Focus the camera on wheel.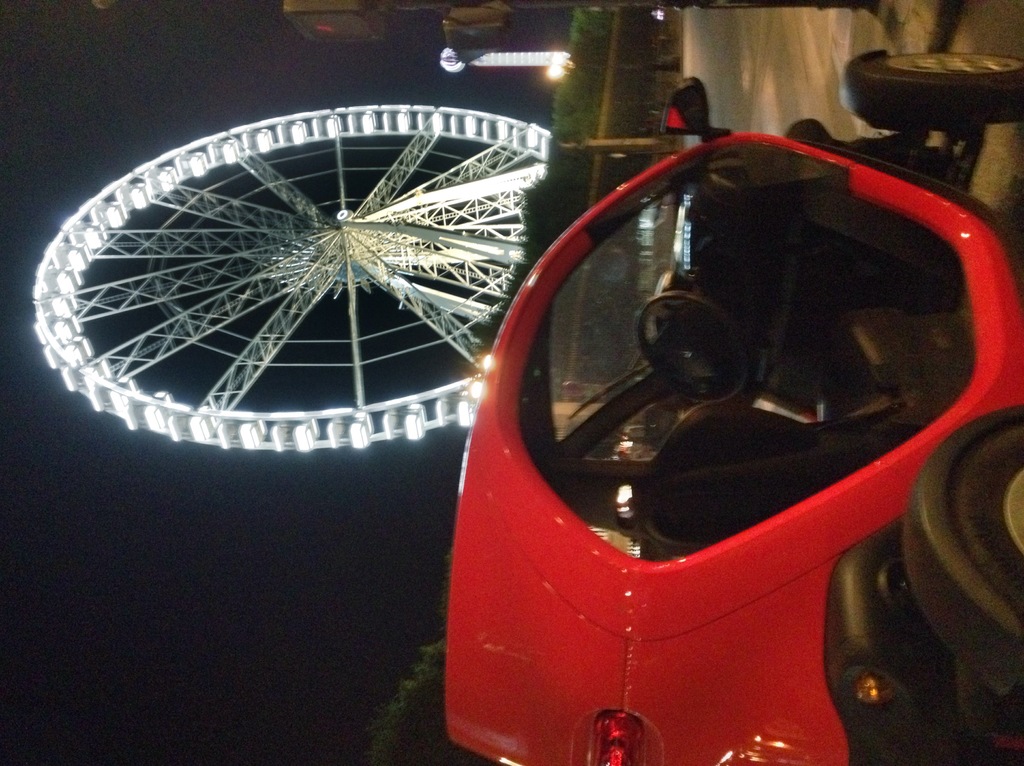
Focus region: detection(637, 292, 756, 396).
